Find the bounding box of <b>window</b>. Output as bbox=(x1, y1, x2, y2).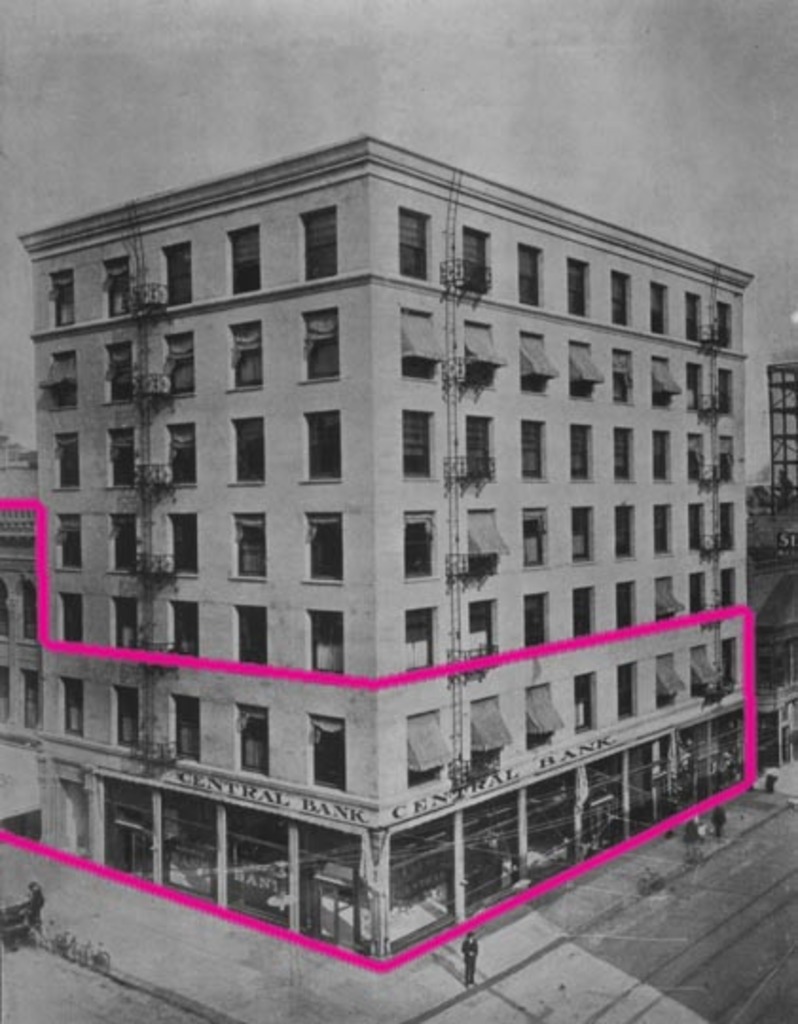
bbox=(106, 421, 142, 489).
